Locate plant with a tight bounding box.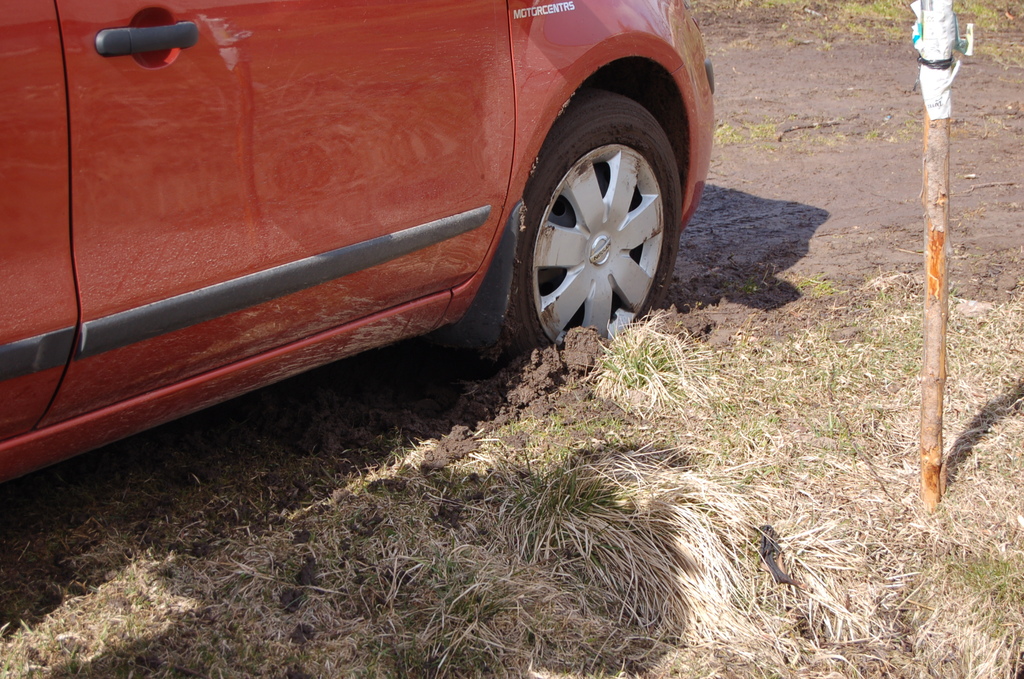
(x1=950, y1=0, x2=1000, y2=19).
